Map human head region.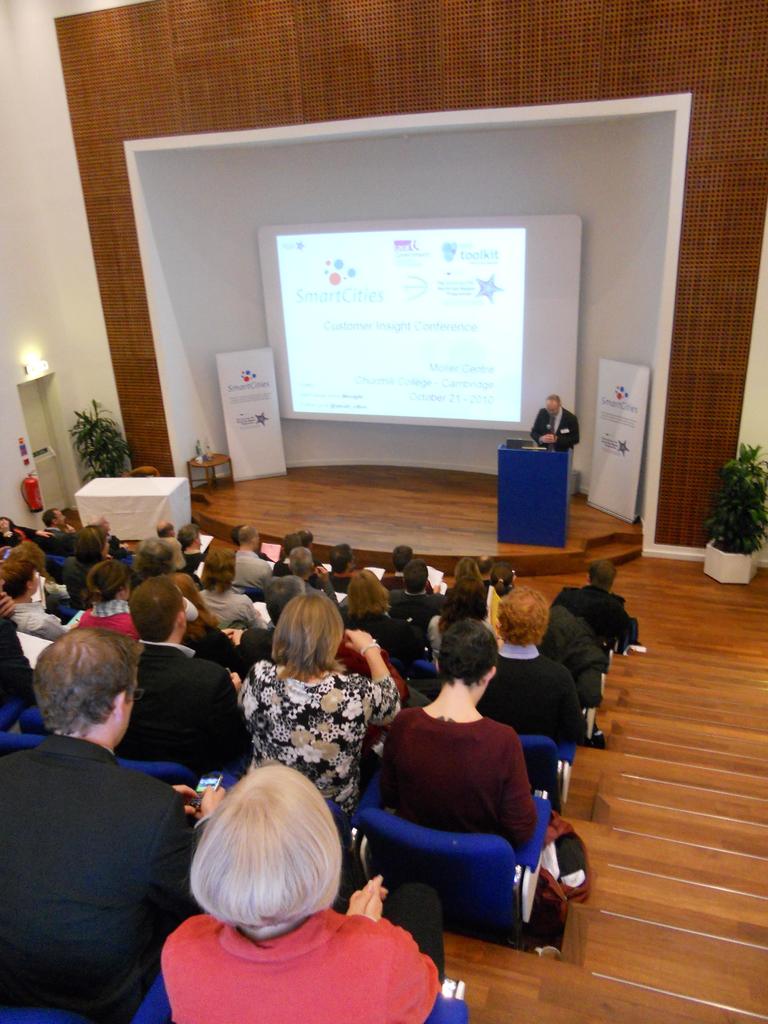
Mapped to 26 628 136 737.
